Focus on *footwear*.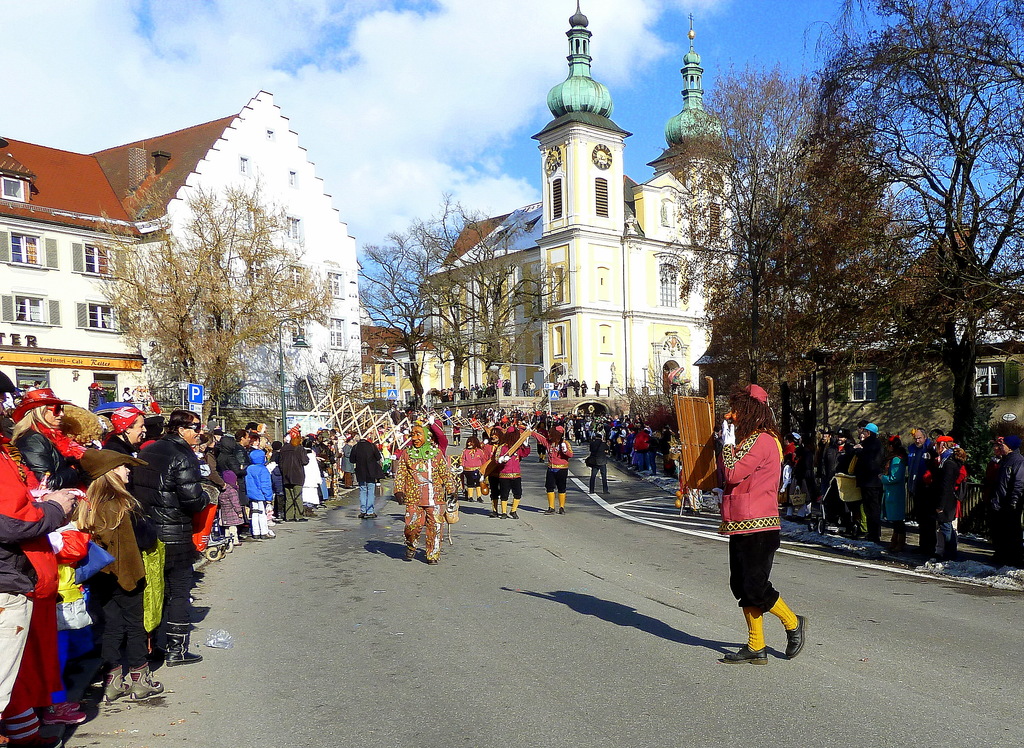
Focused at x1=100, y1=665, x2=131, y2=699.
